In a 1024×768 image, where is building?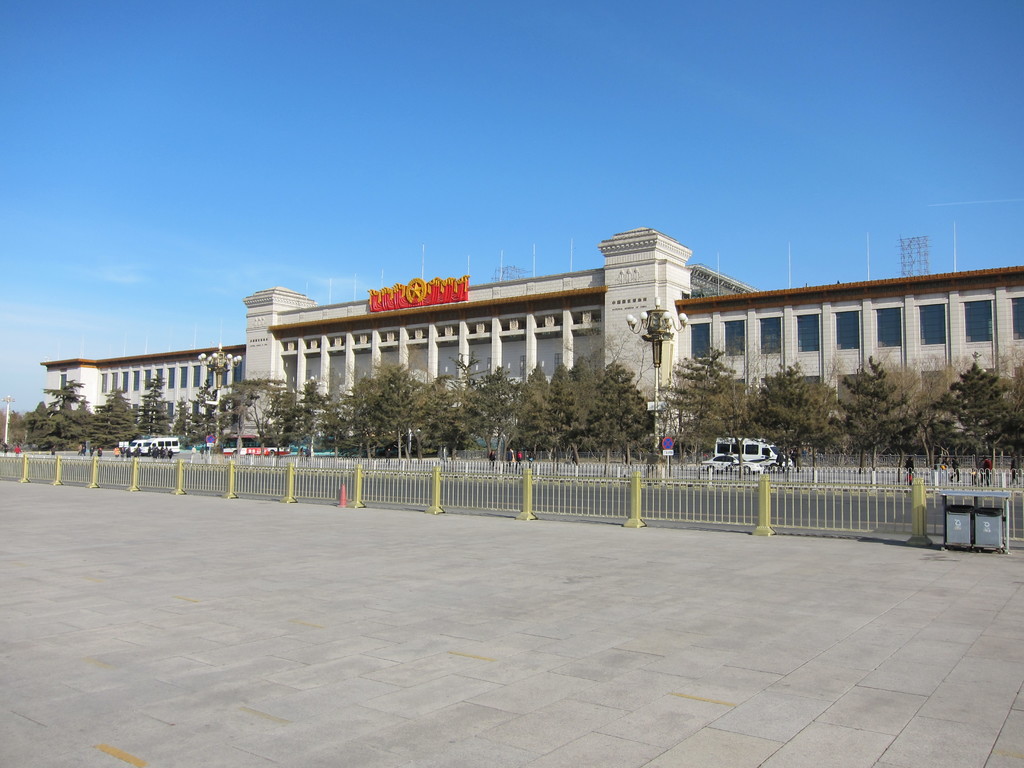
44:230:1020:436.
